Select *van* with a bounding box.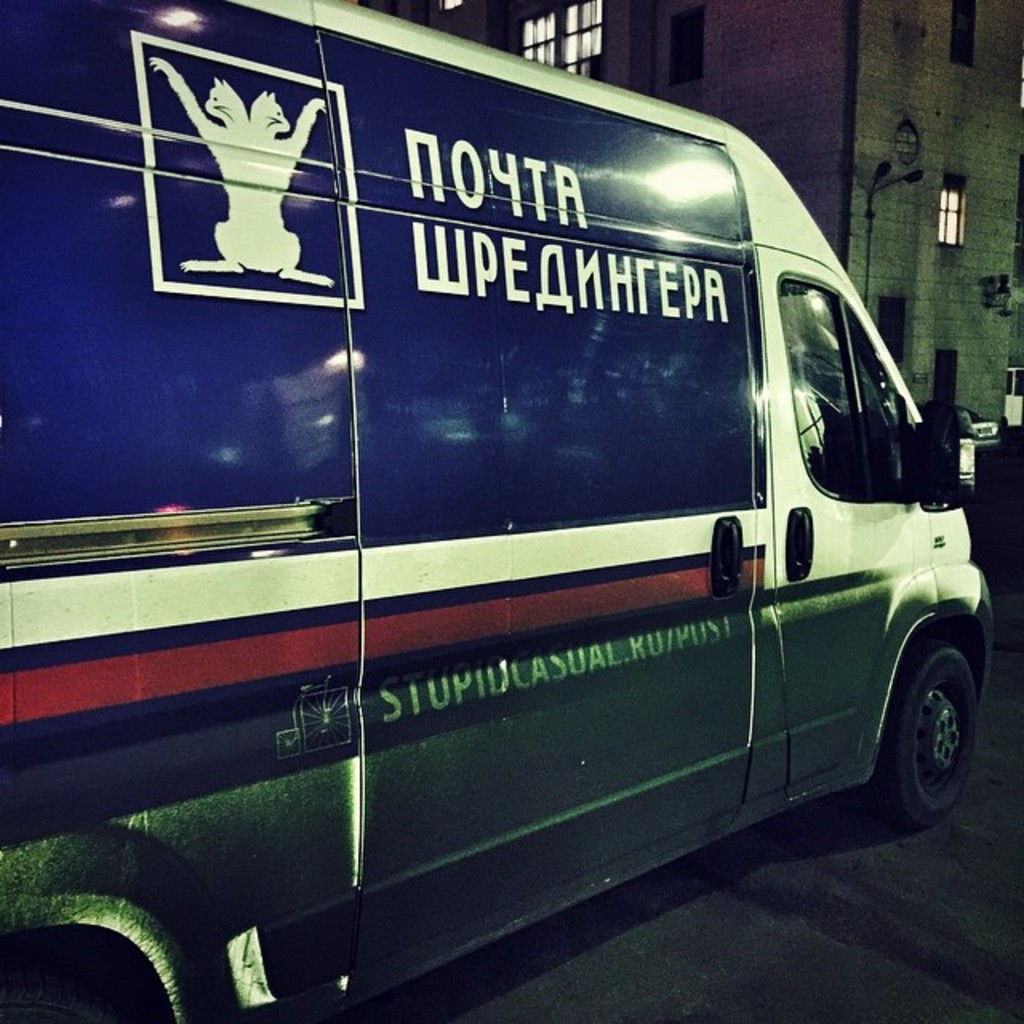
BBox(0, 0, 998, 1022).
